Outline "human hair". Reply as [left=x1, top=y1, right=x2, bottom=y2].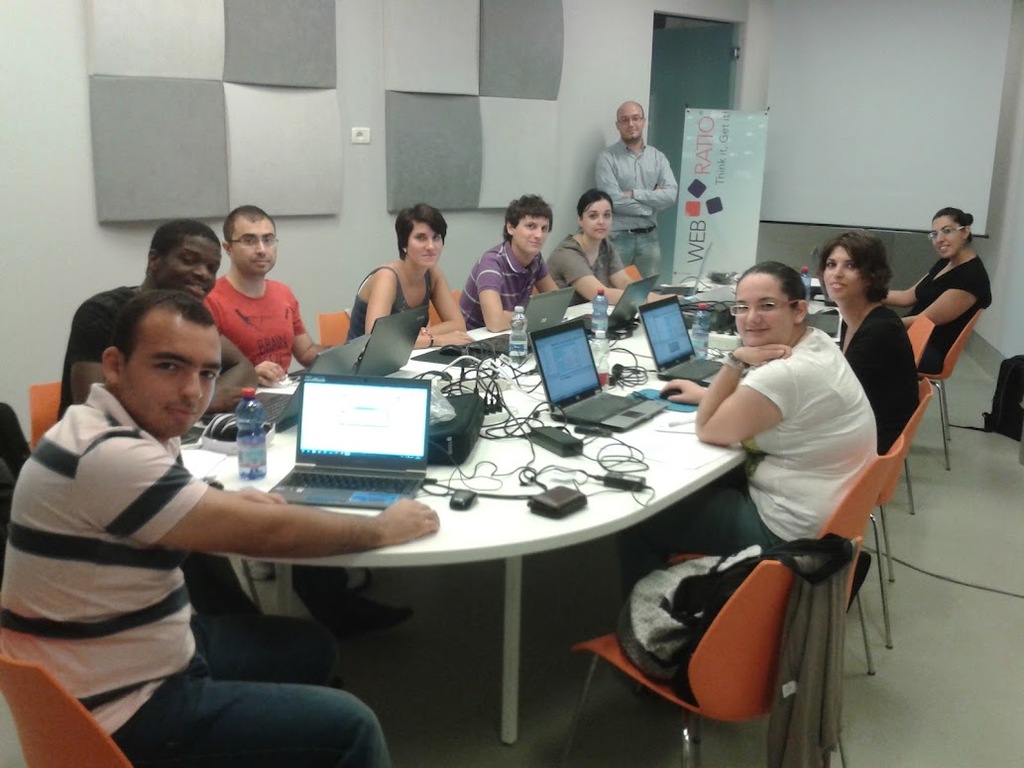
[left=395, top=203, right=444, bottom=265].
